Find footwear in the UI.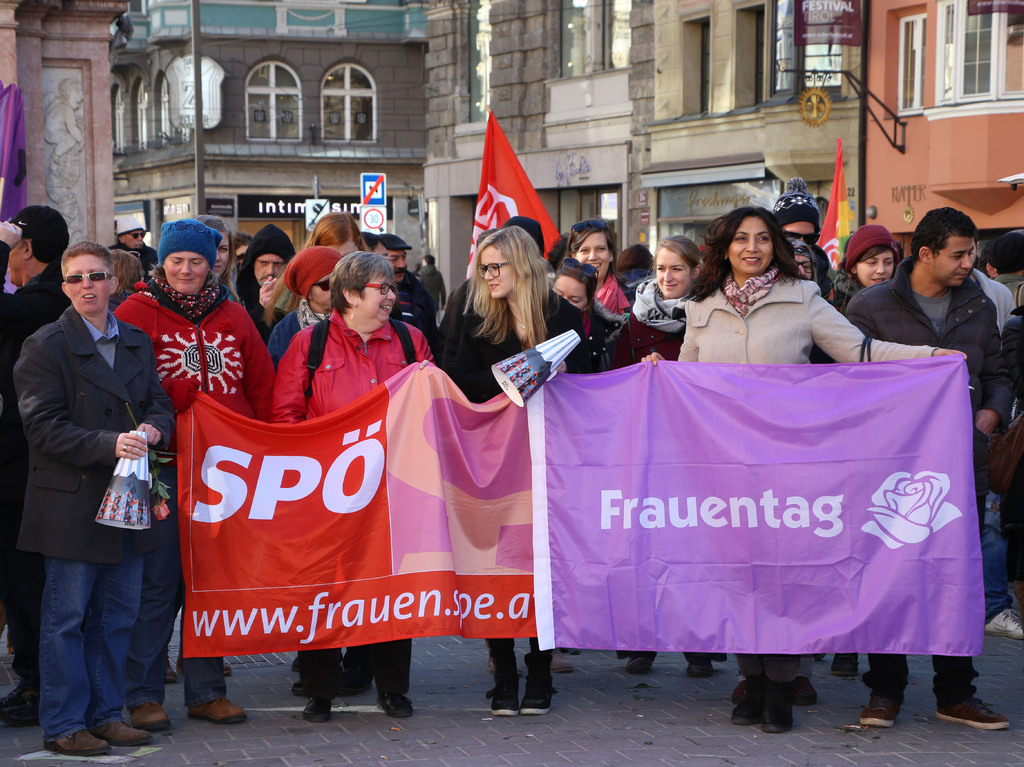
UI element at crop(861, 697, 902, 723).
